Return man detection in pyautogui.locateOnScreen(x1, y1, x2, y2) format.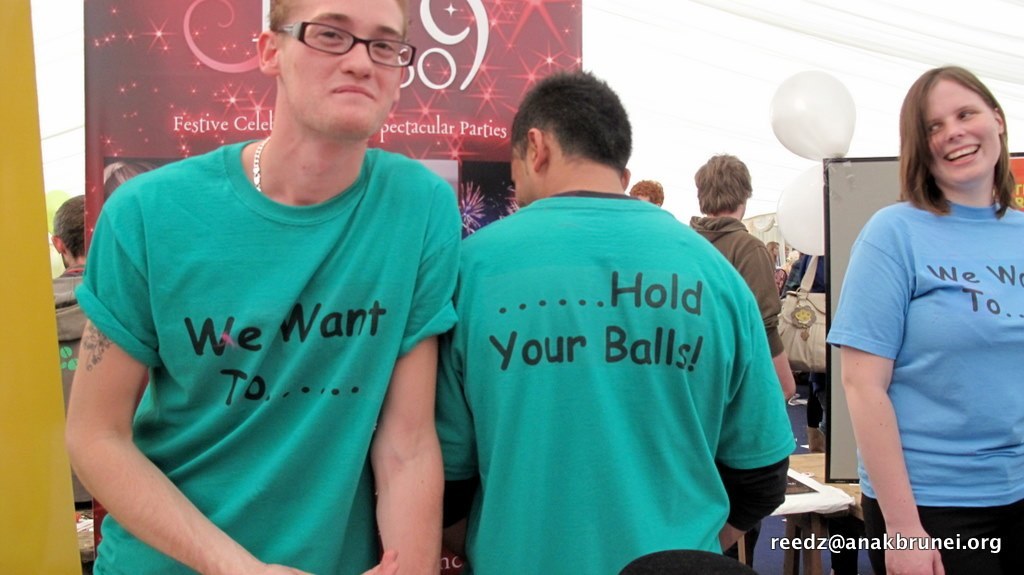
pyautogui.locateOnScreen(61, 0, 444, 574).
